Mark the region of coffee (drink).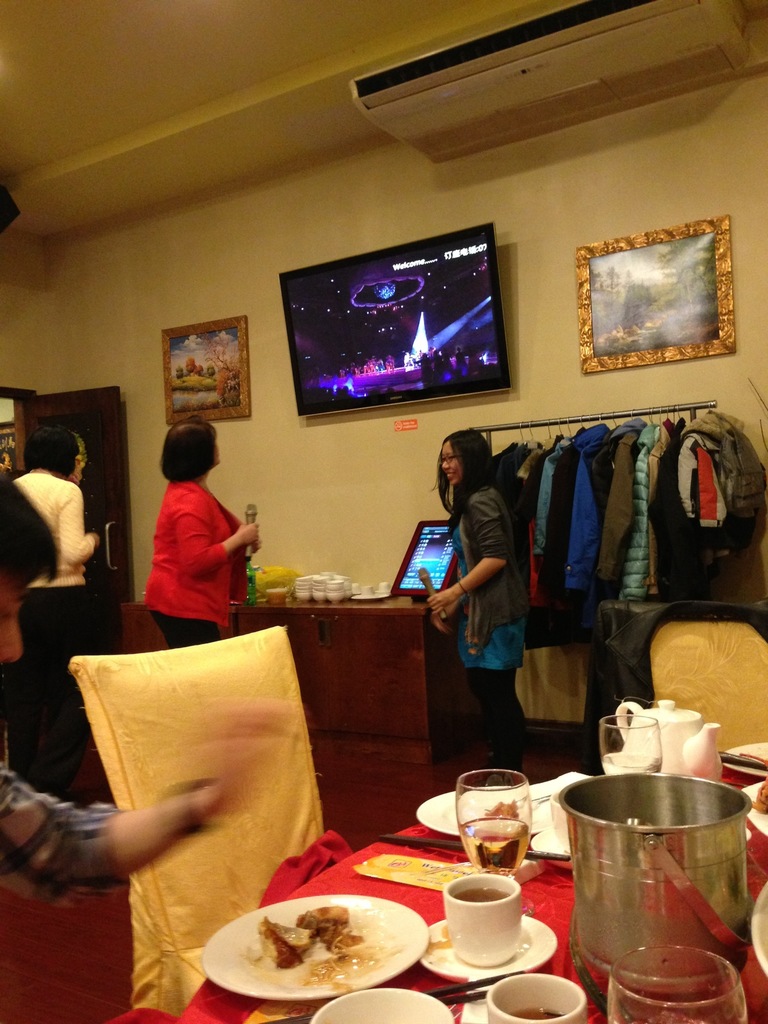
Region: locate(509, 1002, 554, 1023).
